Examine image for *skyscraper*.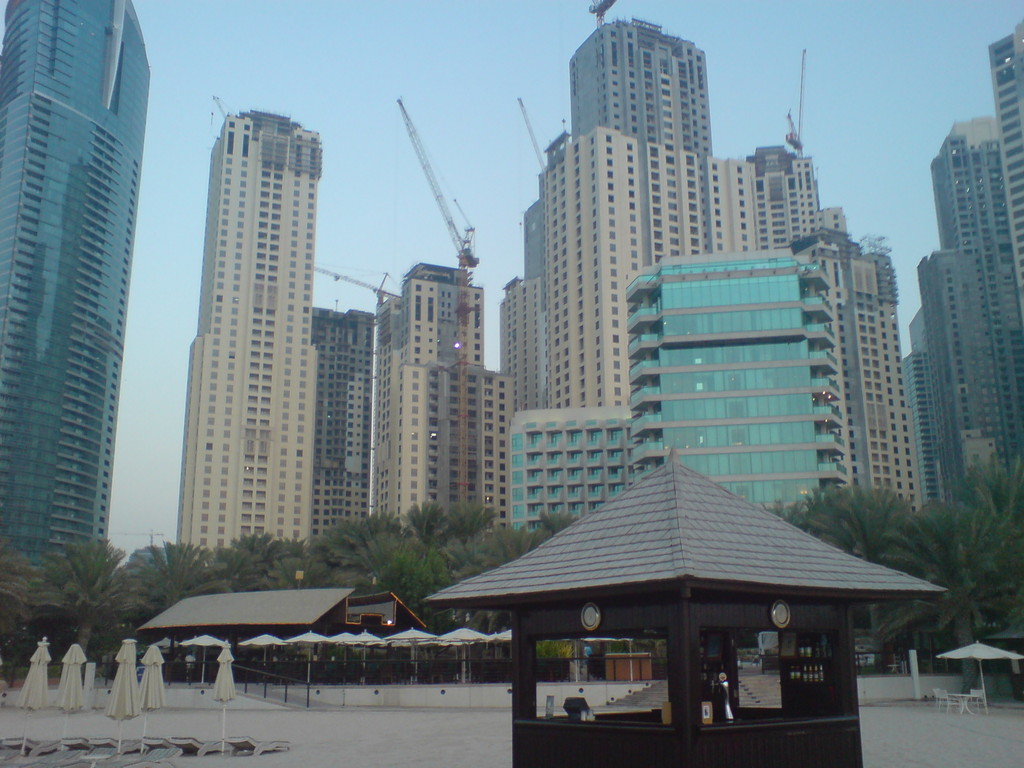
Examination result: (left=494, top=20, right=940, bottom=509).
